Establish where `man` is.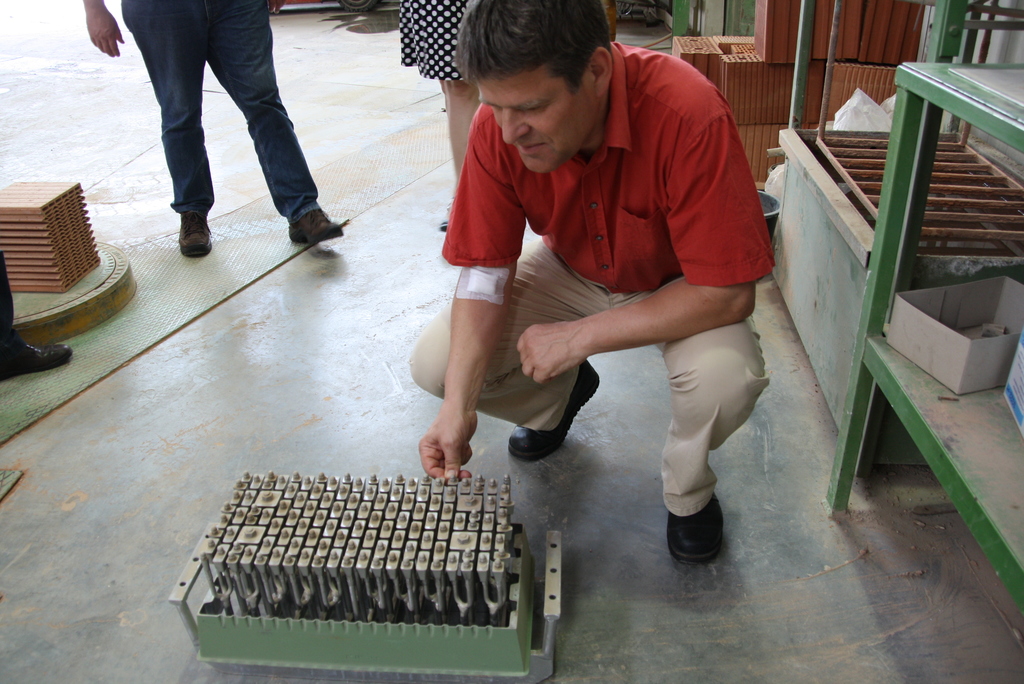
Established at 85,0,344,257.
